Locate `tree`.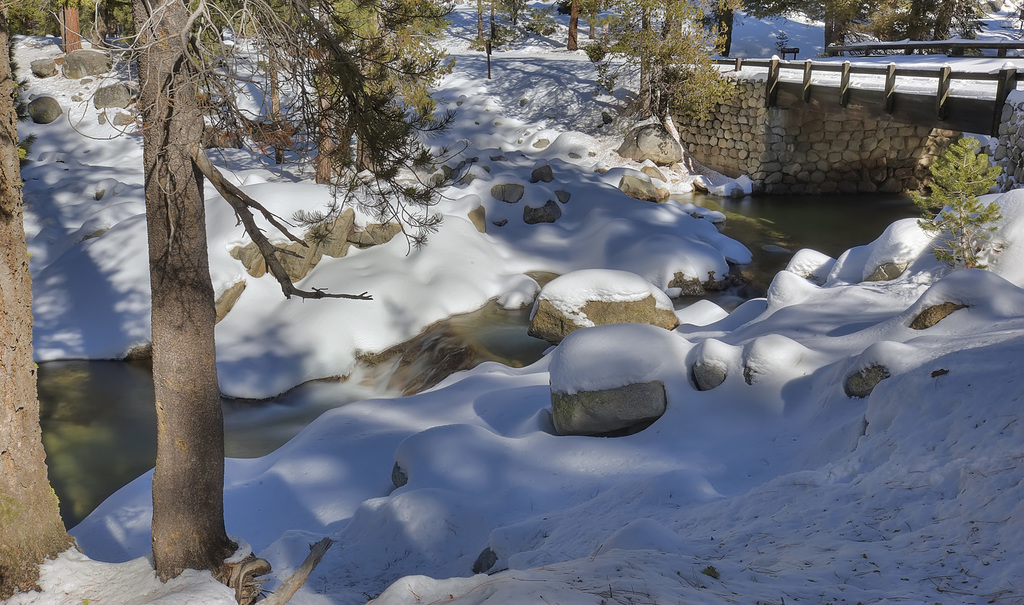
Bounding box: x1=0 y1=0 x2=80 y2=604.
